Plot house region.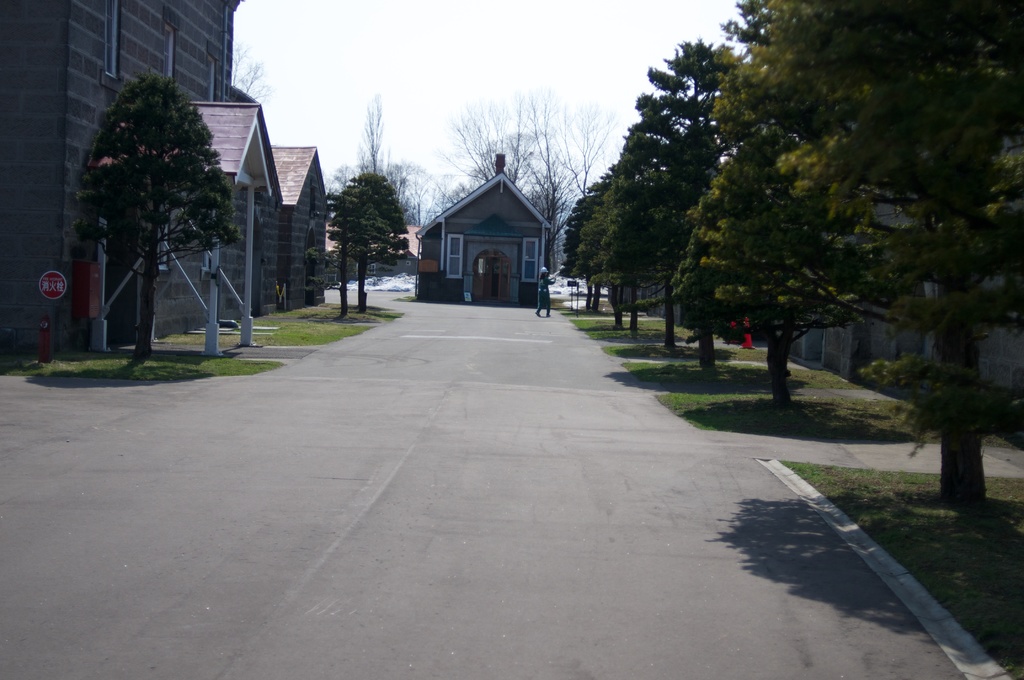
Plotted at select_region(417, 154, 554, 310).
